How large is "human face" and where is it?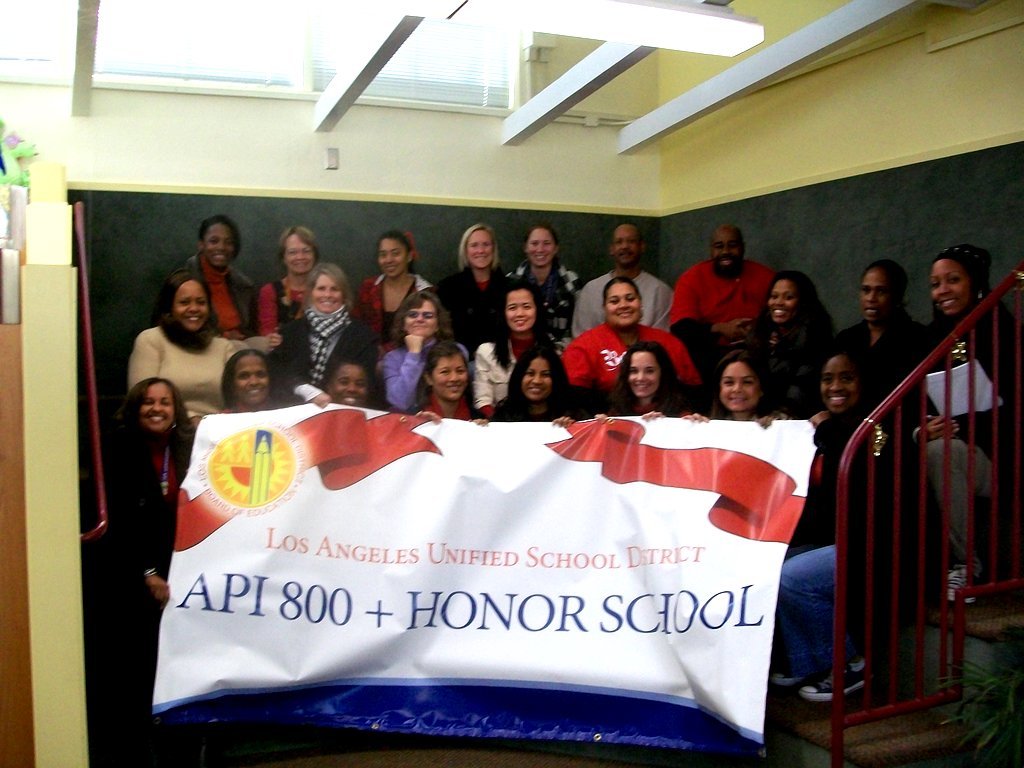
Bounding box: 329,361,366,403.
